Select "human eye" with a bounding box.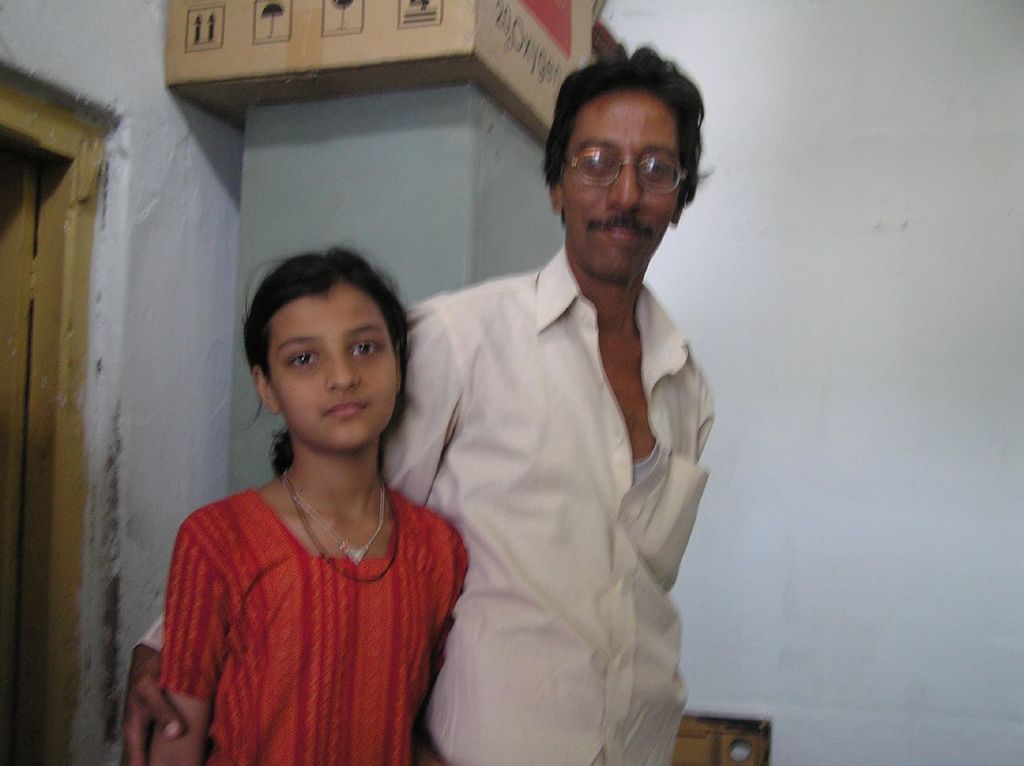
284, 349, 317, 373.
